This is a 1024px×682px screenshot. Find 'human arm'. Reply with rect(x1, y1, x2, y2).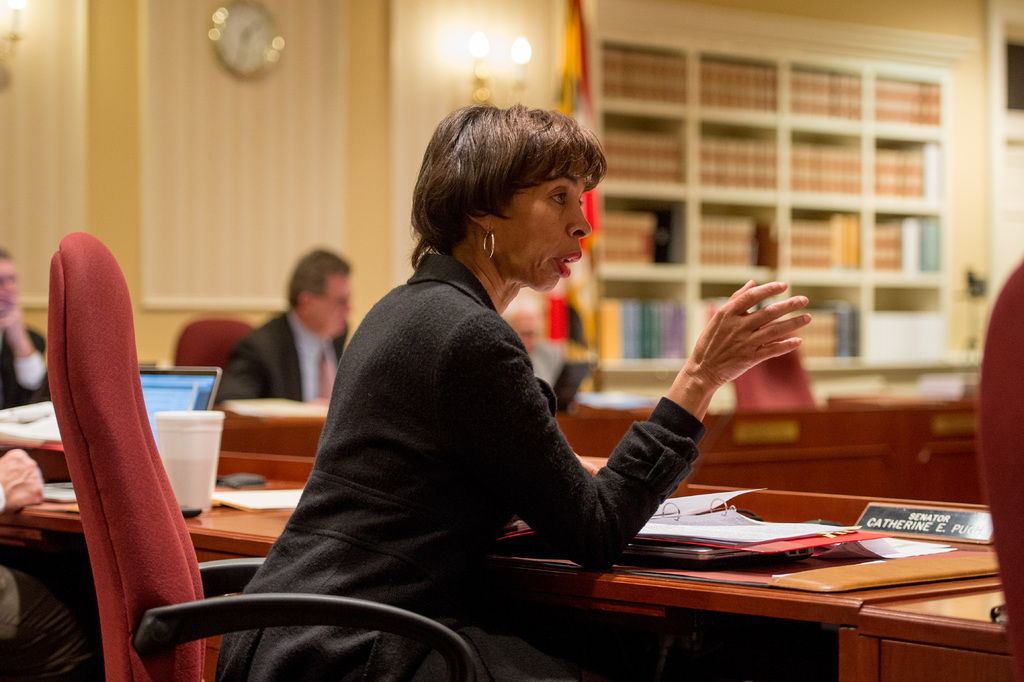
rect(215, 338, 268, 405).
